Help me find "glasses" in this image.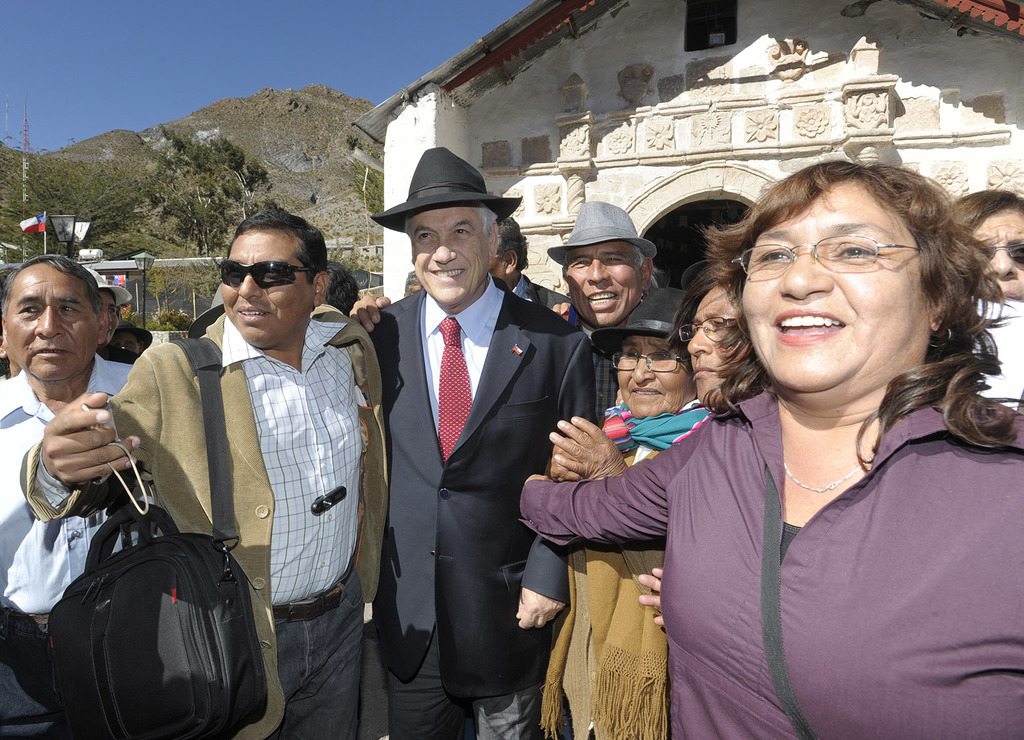
Found it: (212,253,321,291).
